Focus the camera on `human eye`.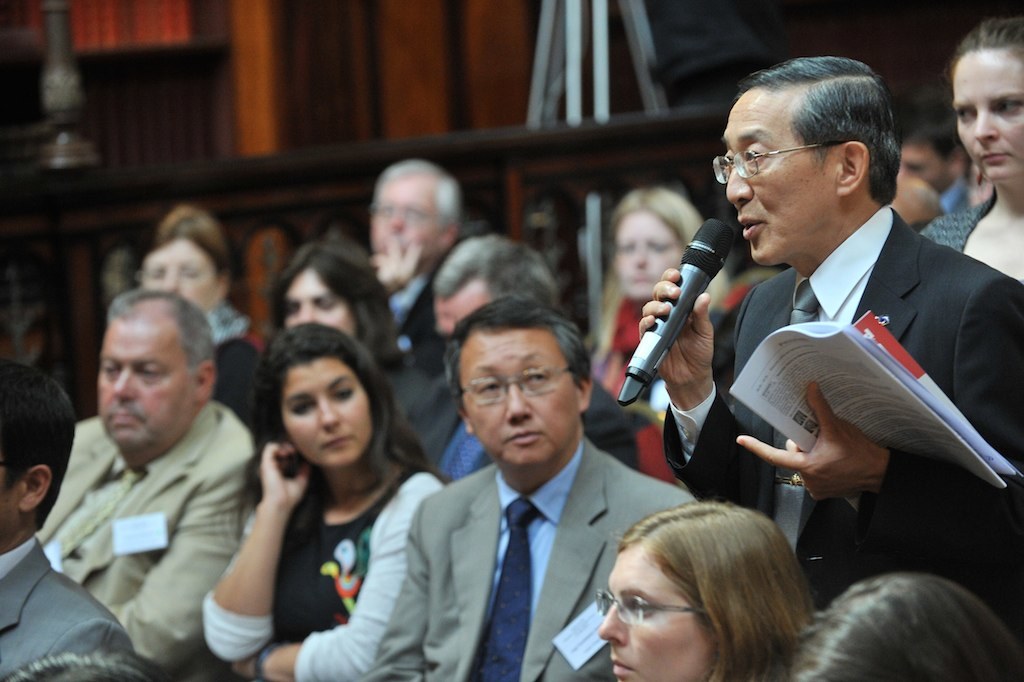
Focus region: (x1=146, y1=264, x2=168, y2=277).
